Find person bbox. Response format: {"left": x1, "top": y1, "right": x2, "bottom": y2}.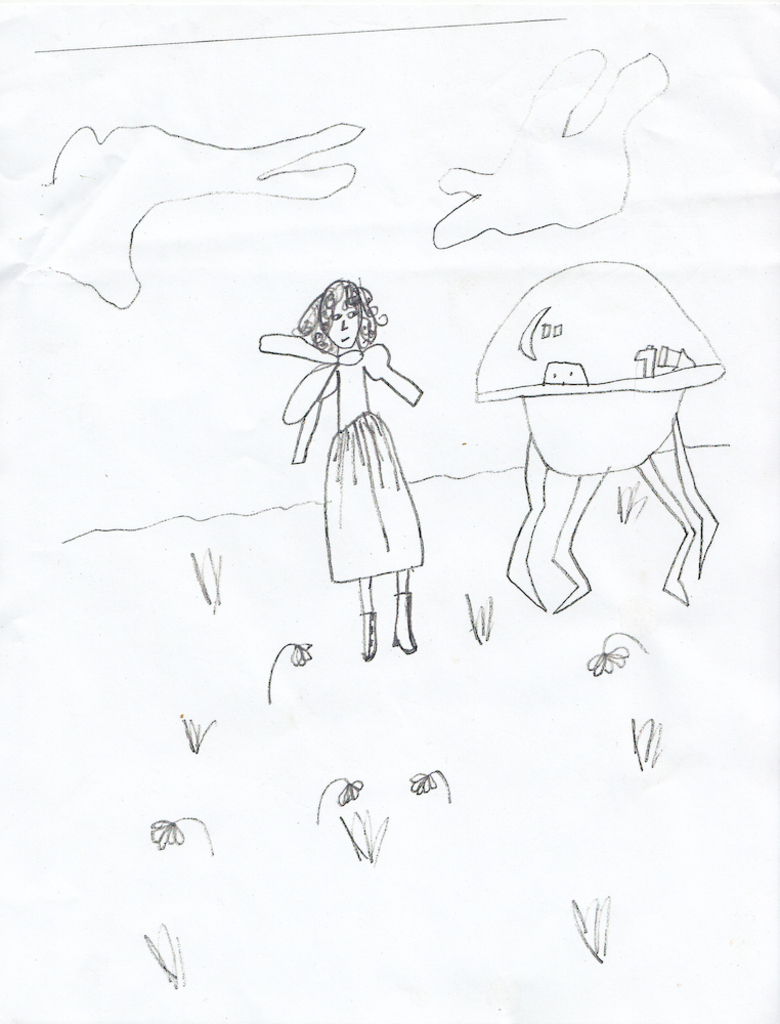
{"left": 294, "top": 282, "right": 425, "bottom": 650}.
